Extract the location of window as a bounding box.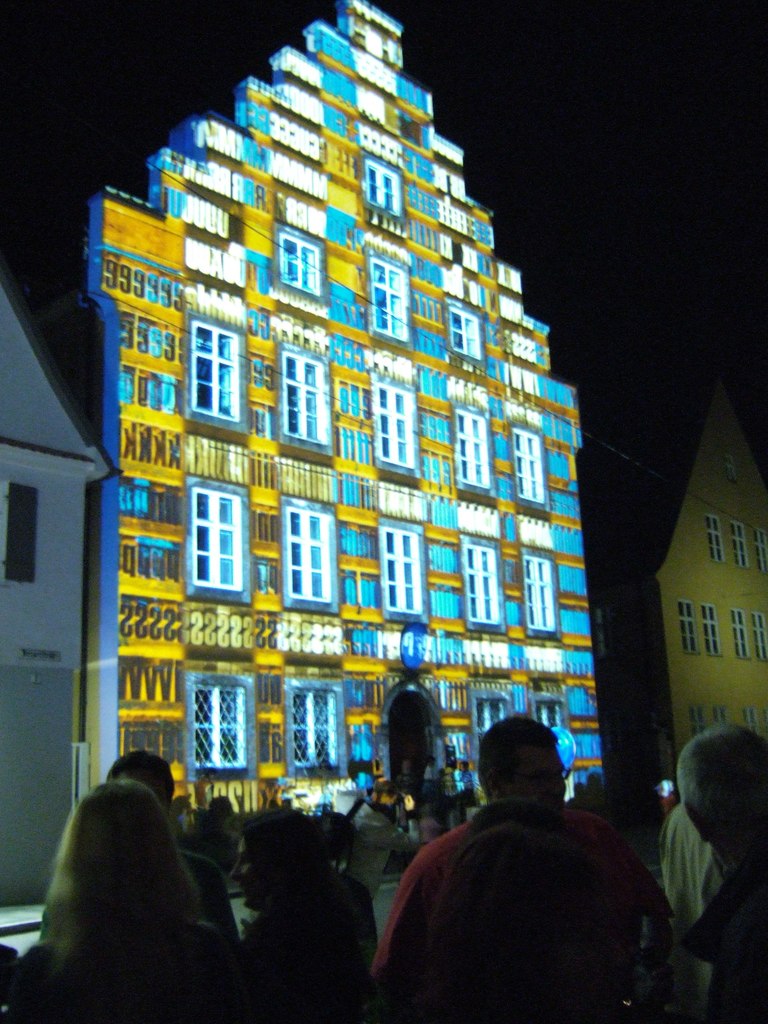
(x1=760, y1=525, x2=767, y2=574).
